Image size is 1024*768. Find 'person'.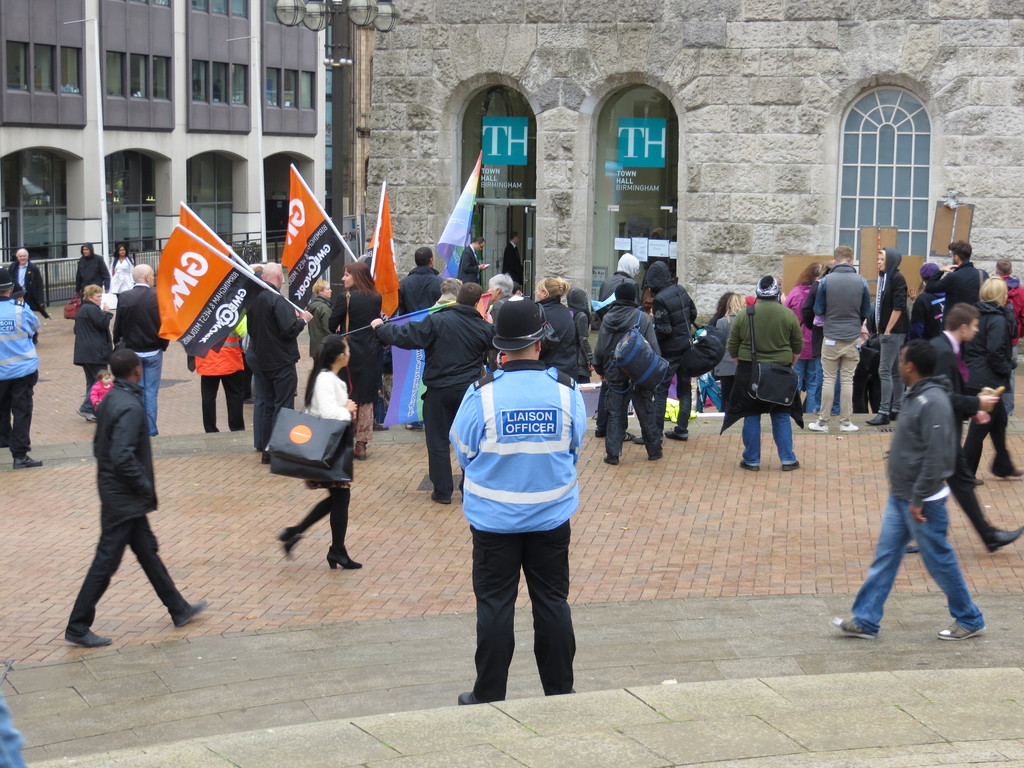
x1=115, y1=261, x2=168, y2=438.
